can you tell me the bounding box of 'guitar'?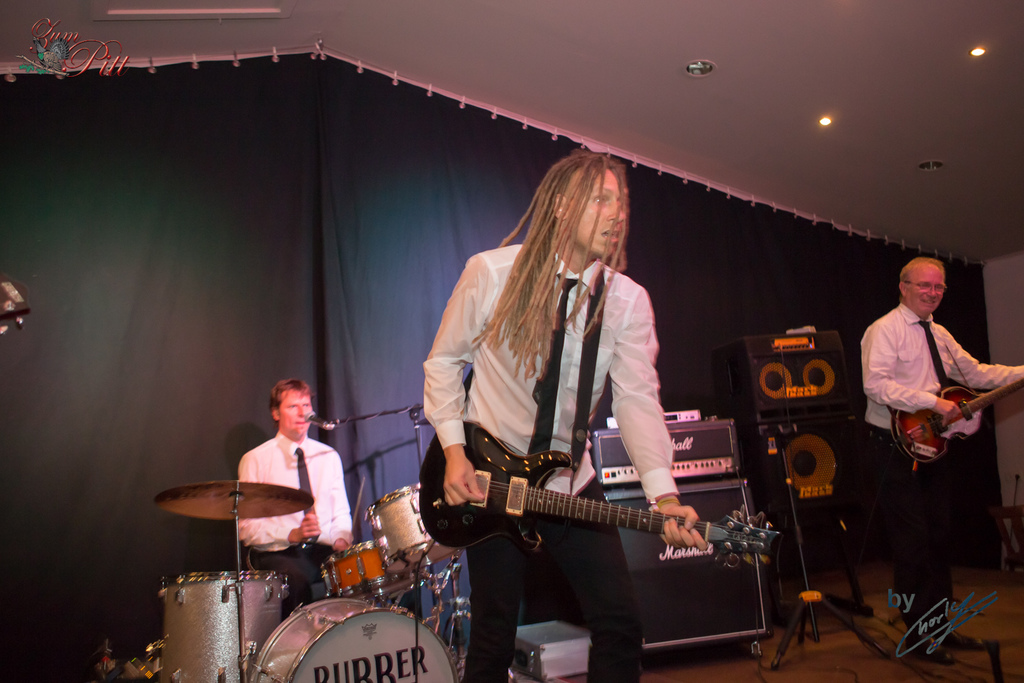
x1=891, y1=381, x2=1023, y2=470.
